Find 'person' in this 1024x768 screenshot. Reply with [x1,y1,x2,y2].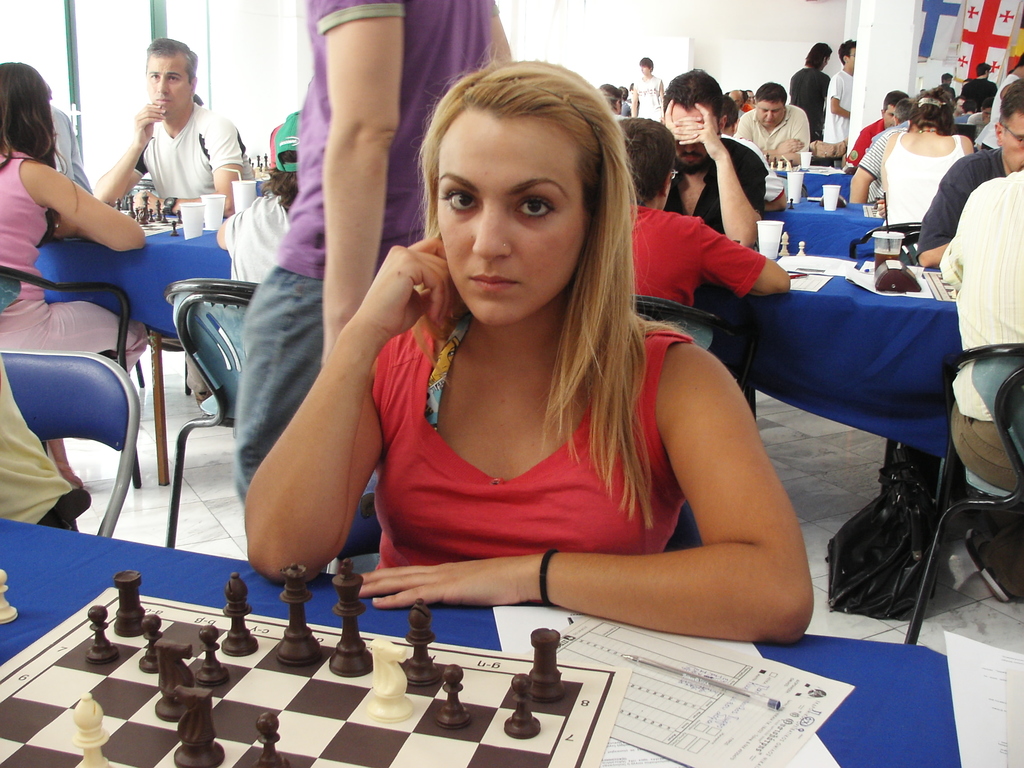
[740,72,803,198].
